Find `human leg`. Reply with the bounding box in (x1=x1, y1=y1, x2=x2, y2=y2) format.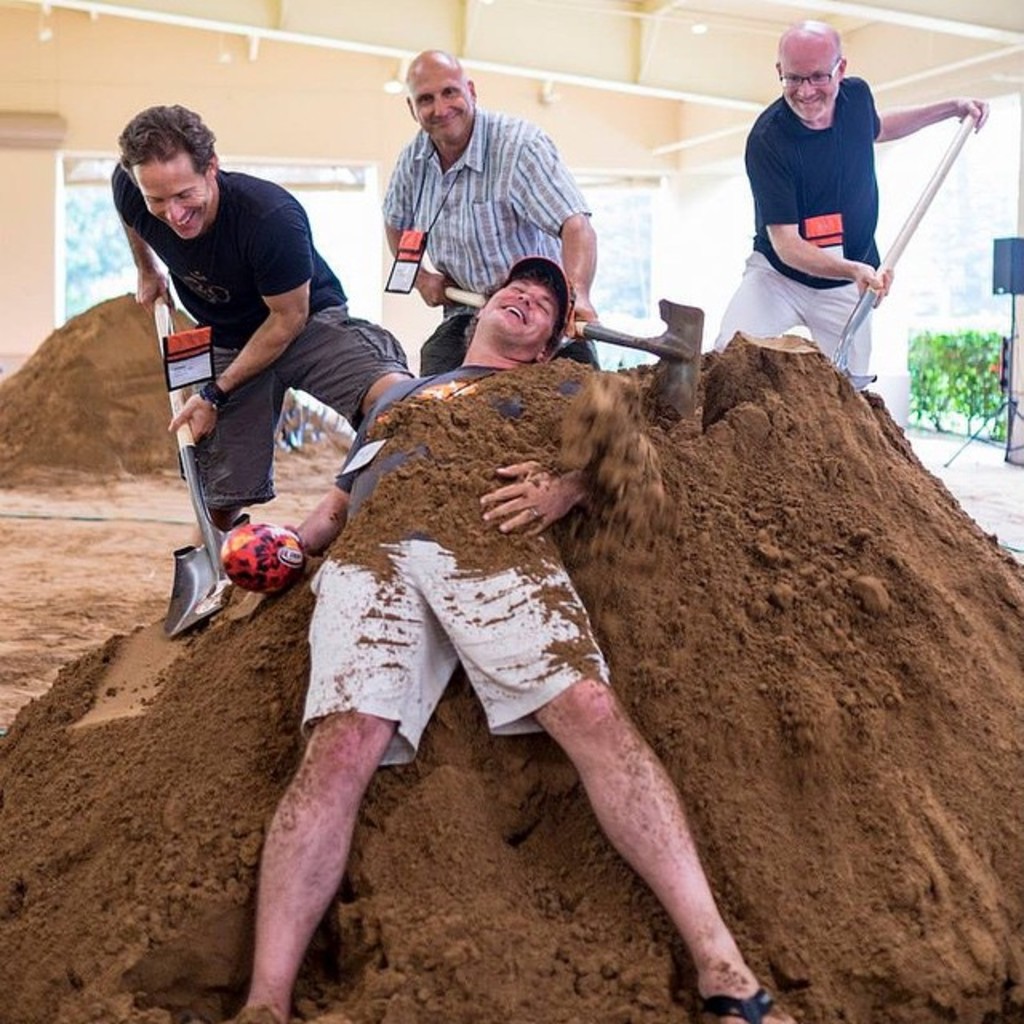
(x1=270, y1=296, x2=408, y2=435).
